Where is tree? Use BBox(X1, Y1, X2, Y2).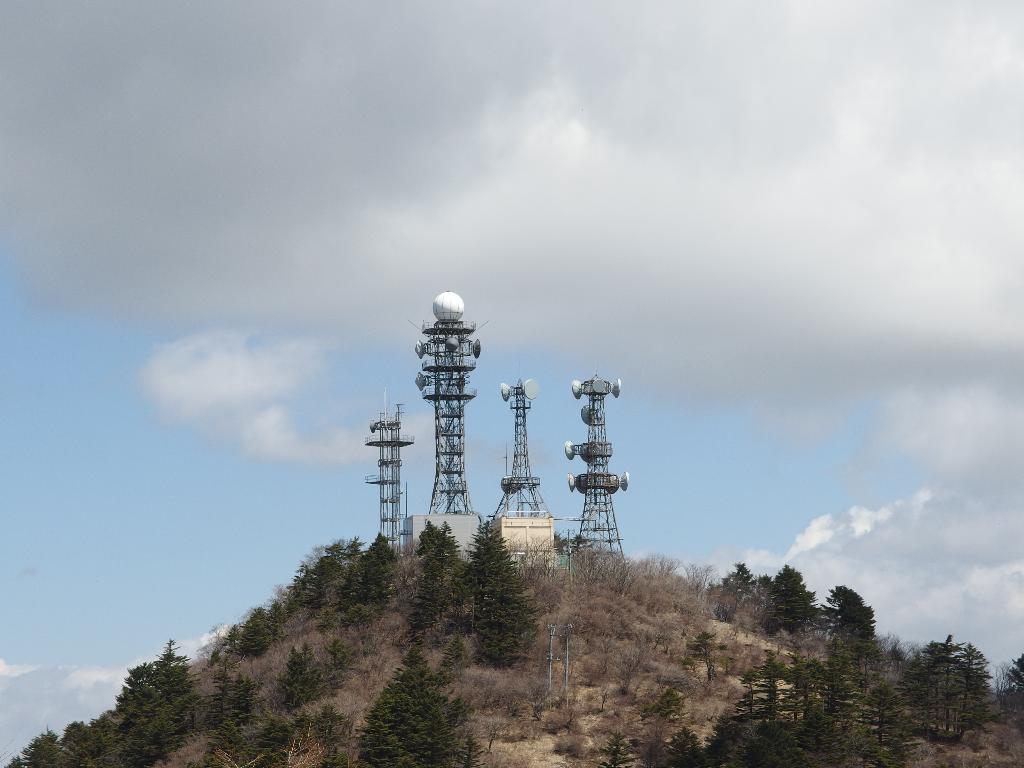
BBox(473, 534, 536, 668).
